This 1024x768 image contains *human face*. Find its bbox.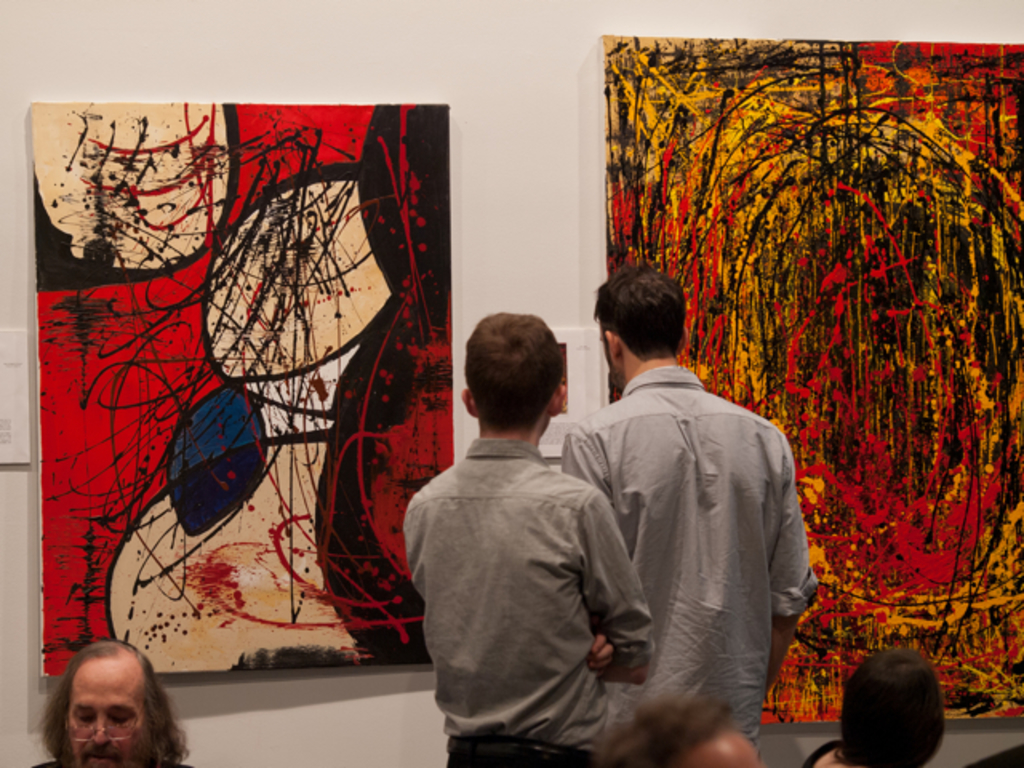
(left=62, top=659, right=144, bottom=766).
